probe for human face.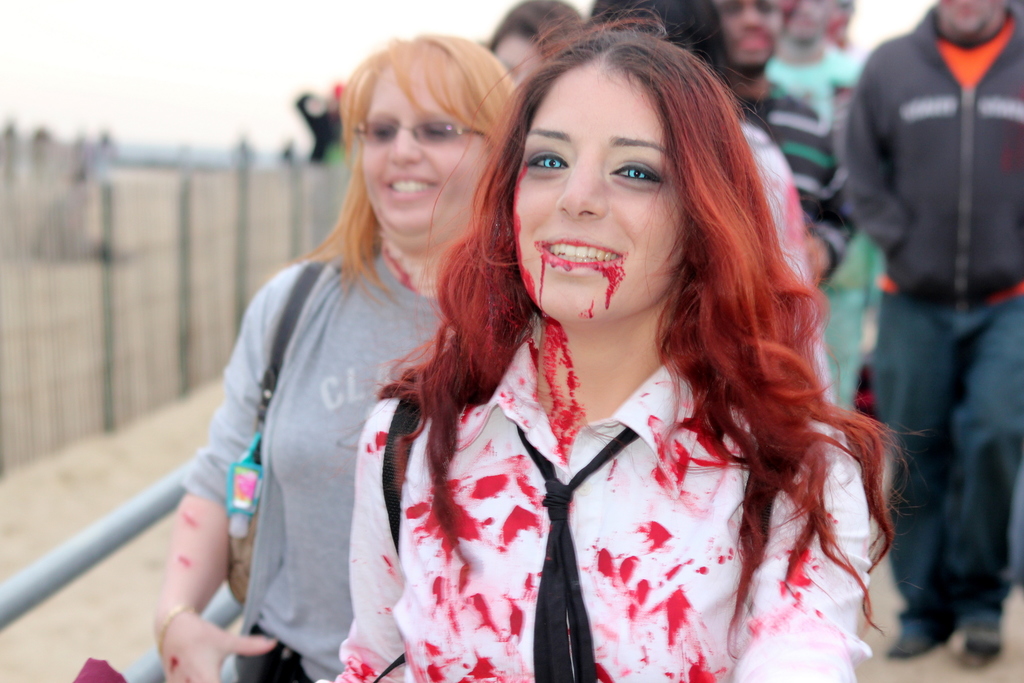
Probe result: 507 65 684 321.
